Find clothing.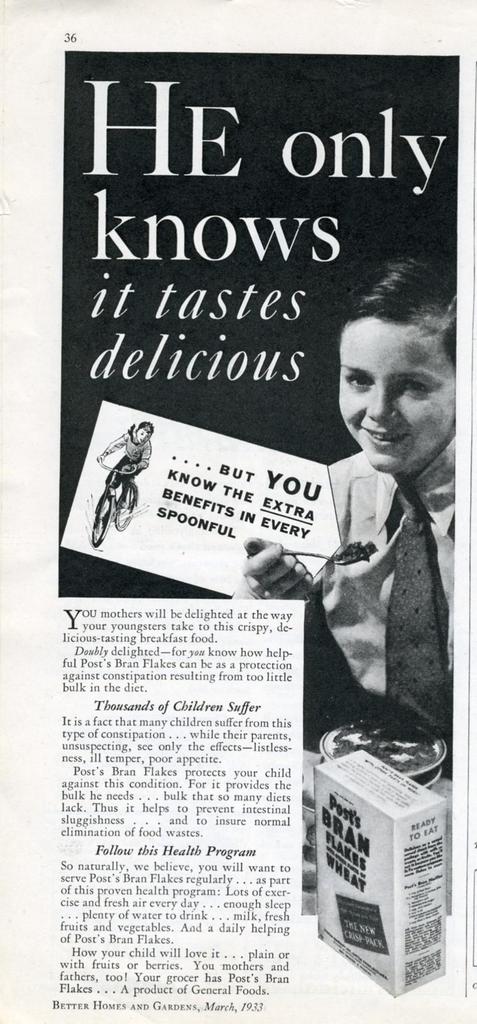
(304, 435, 459, 781).
